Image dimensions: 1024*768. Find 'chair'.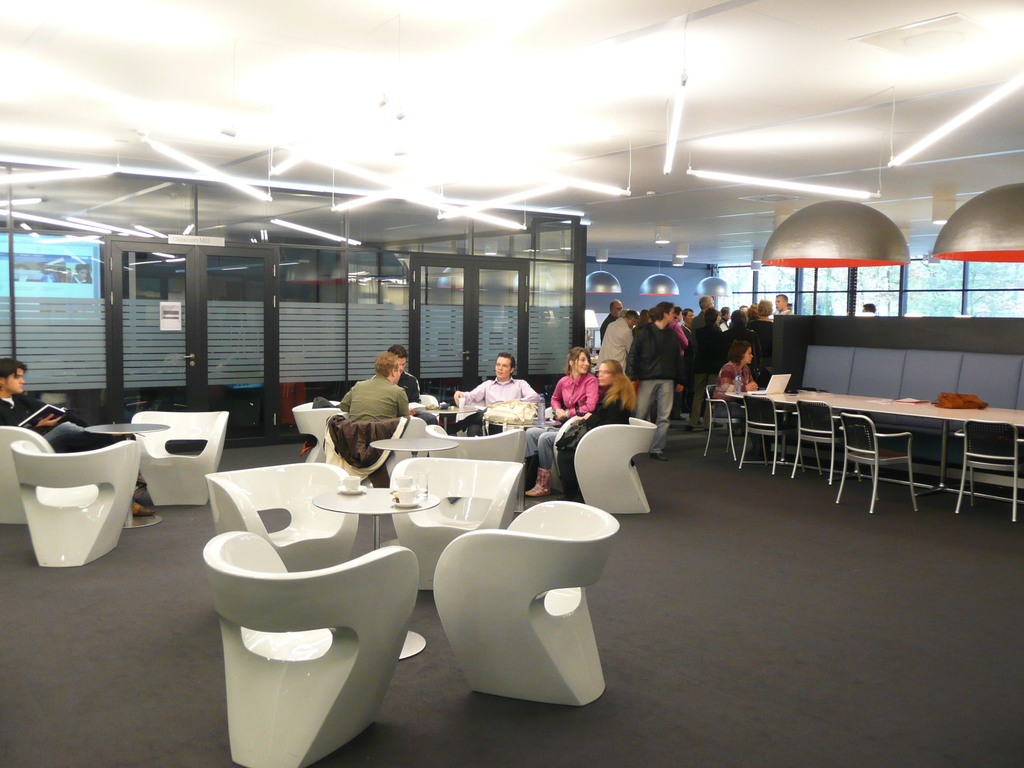
437, 499, 618, 712.
